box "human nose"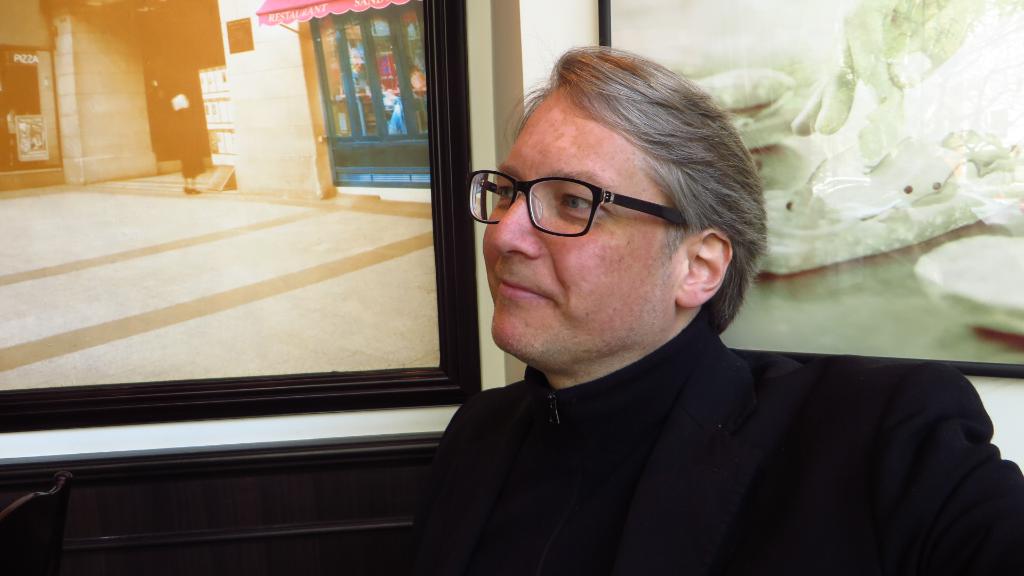
bbox(495, 184, 547, 258)
